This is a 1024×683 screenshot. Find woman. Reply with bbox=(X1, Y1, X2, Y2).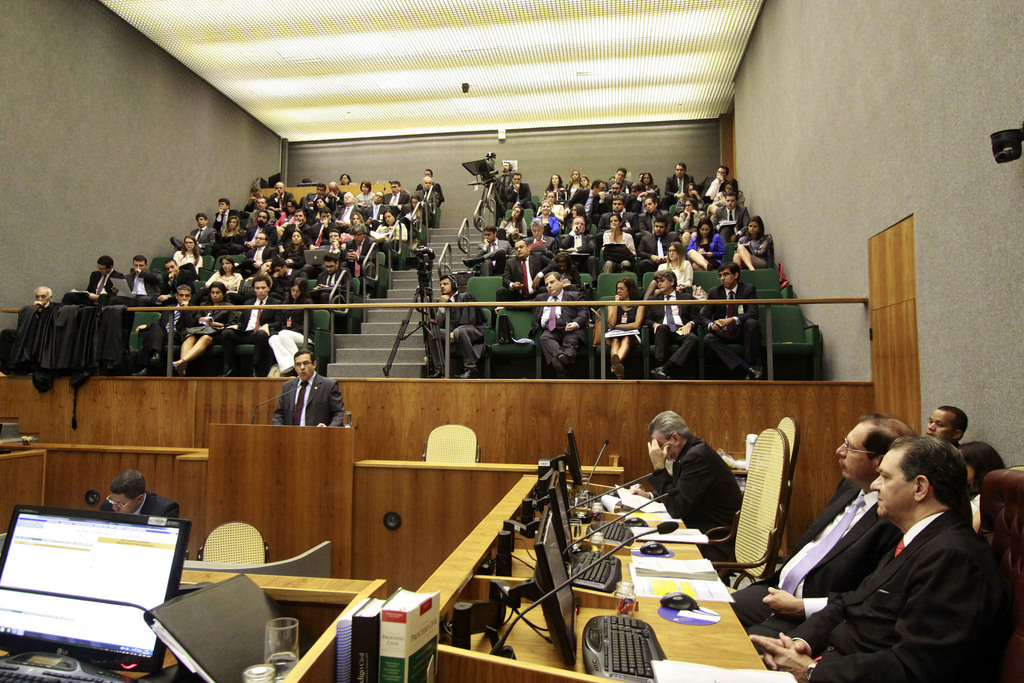
bbox=(274, 197, 301, 226).
